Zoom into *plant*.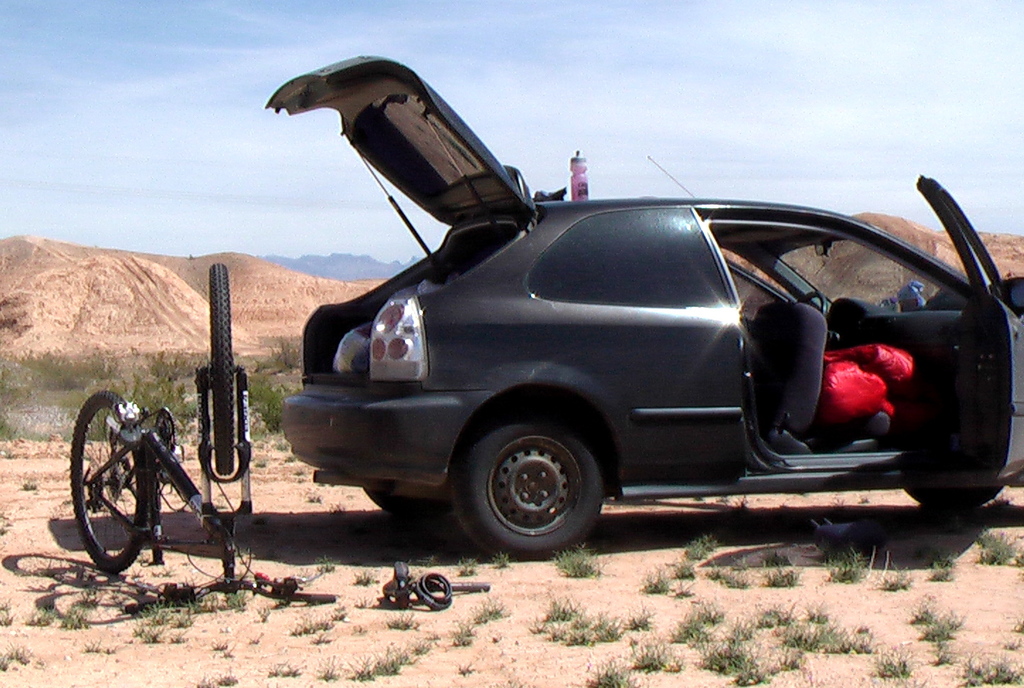
Zoom target: 0 636 21 678.
